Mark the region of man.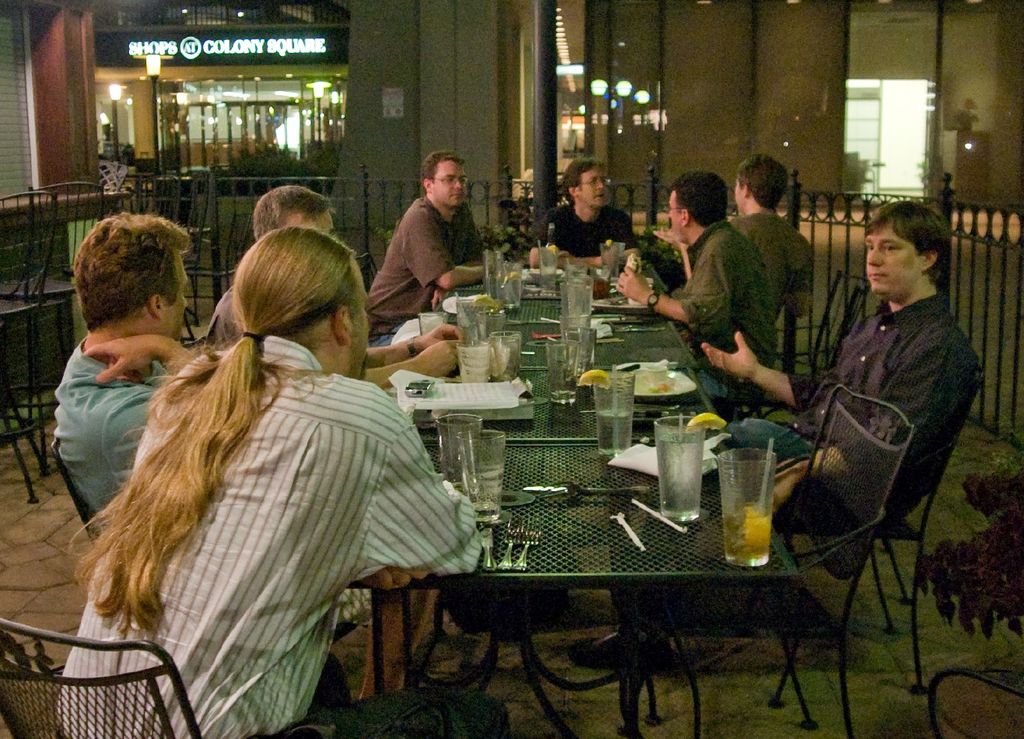
Region: [left=615, top=172, right=780, bottom=417].
